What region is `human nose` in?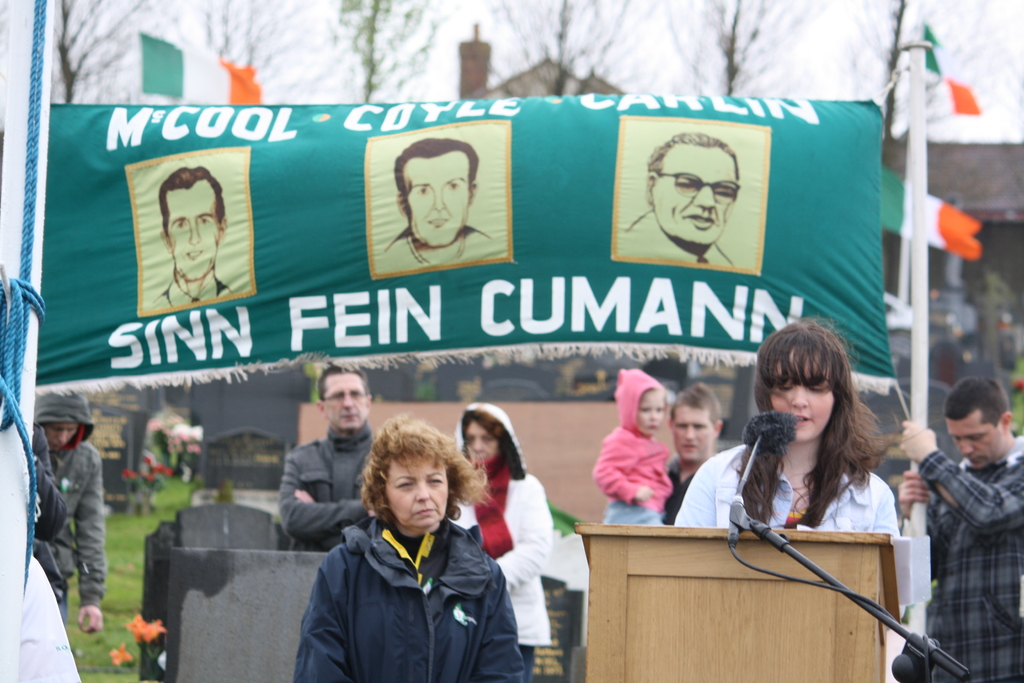
<region>431, 190, 445, 215</region>.
